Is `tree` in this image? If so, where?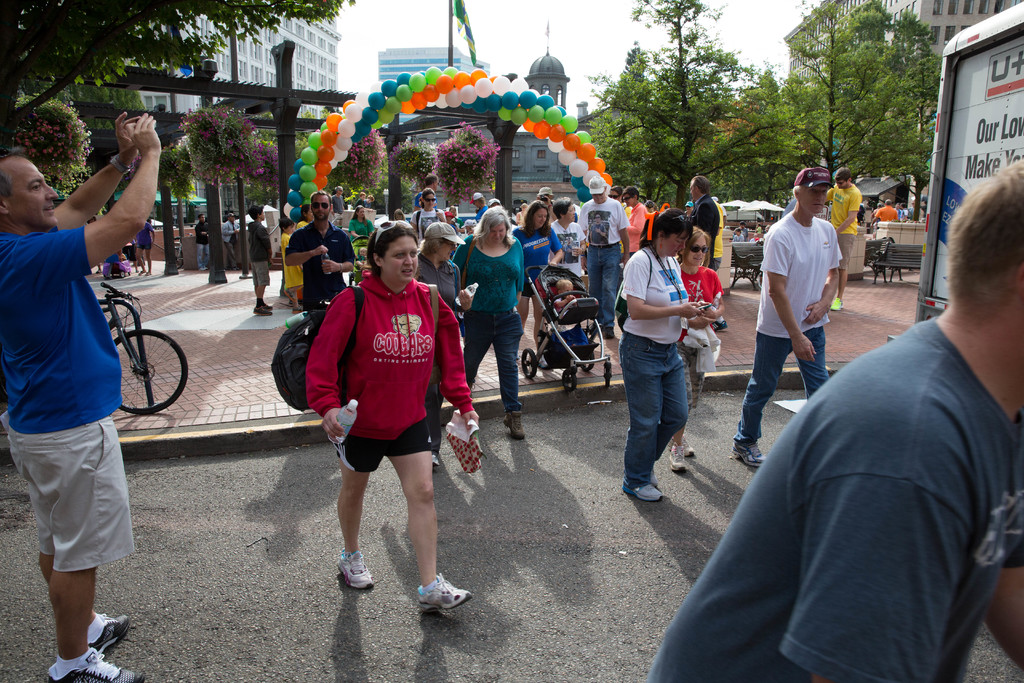
Yes, at bbox=[781, 0, 941, 220].
